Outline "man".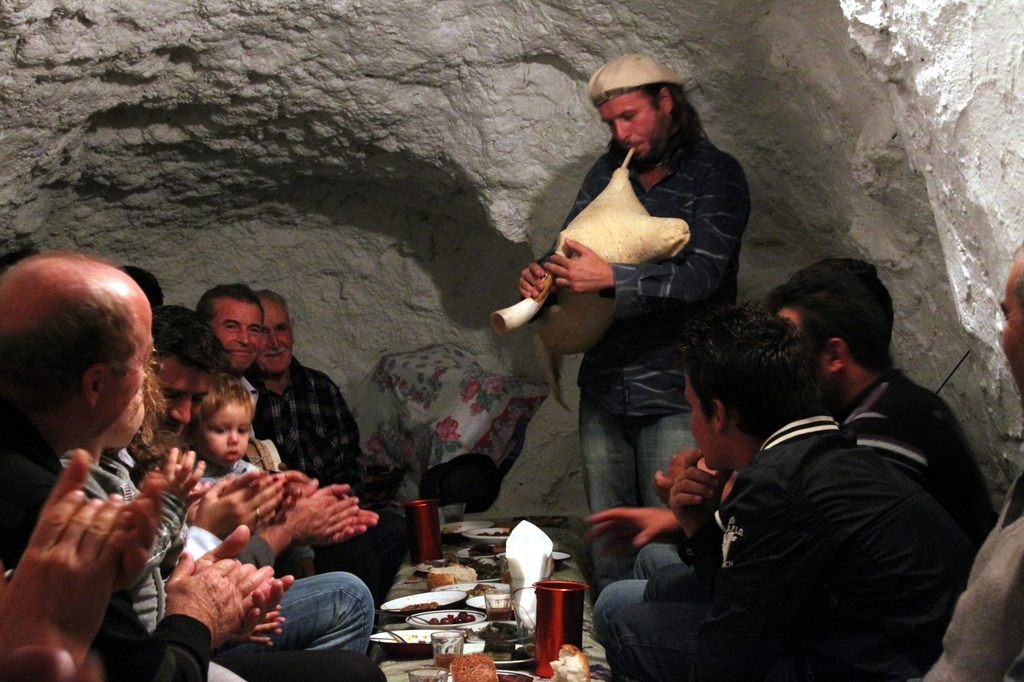
Outline: Rect(146, 306, 381, 665).
